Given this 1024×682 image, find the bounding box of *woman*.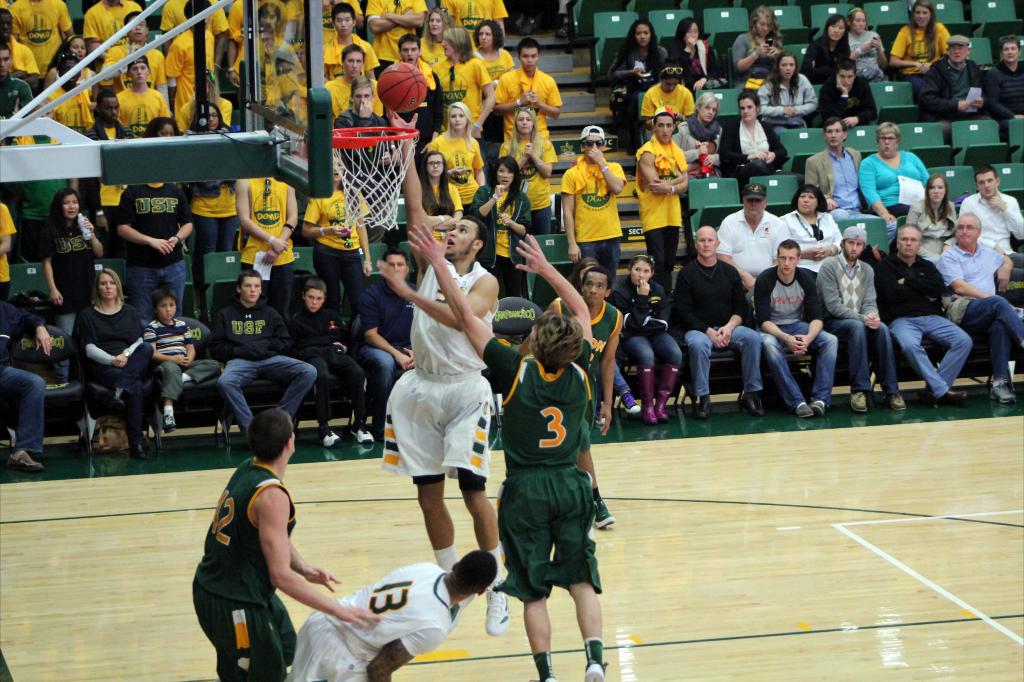
region(70, 267, 148, 446).
